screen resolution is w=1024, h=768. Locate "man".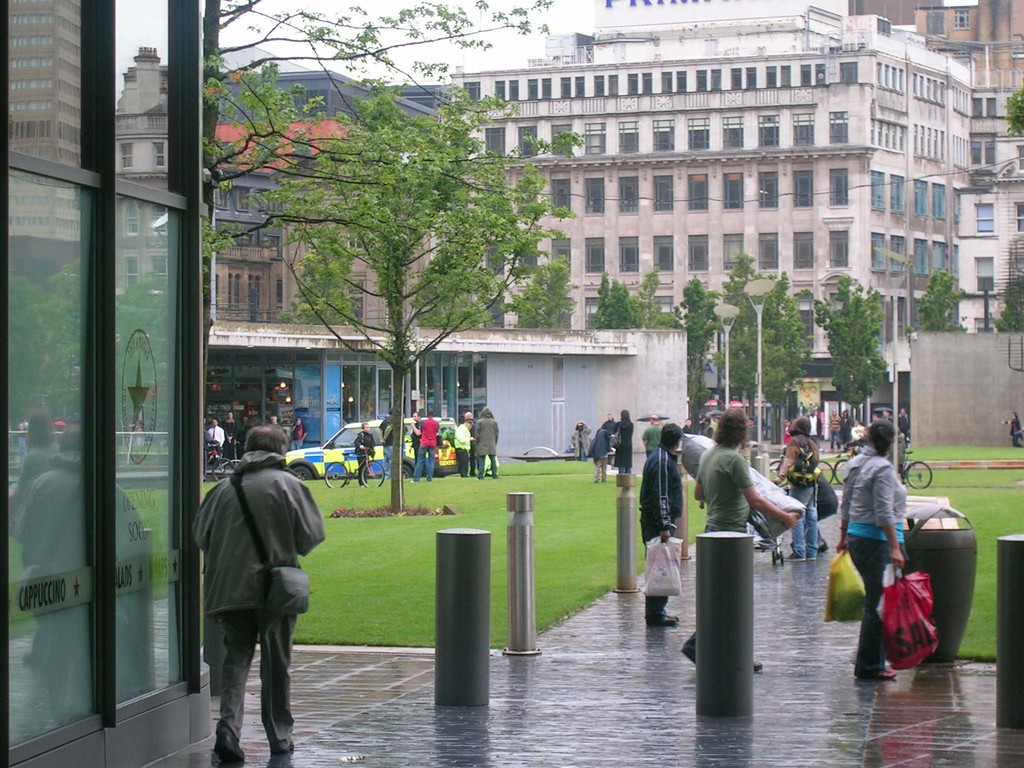
<bbox>639, 422, 678, 628</bbox>.
